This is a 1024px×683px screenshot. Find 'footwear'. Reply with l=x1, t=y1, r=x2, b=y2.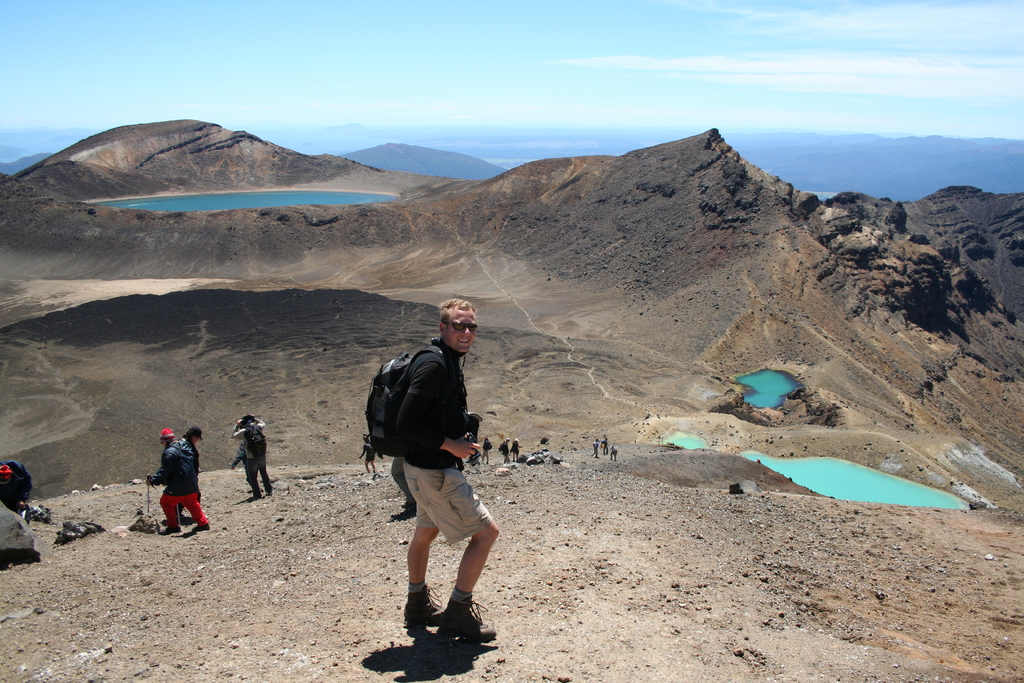
l=388, t=507, r=416, b=521.
